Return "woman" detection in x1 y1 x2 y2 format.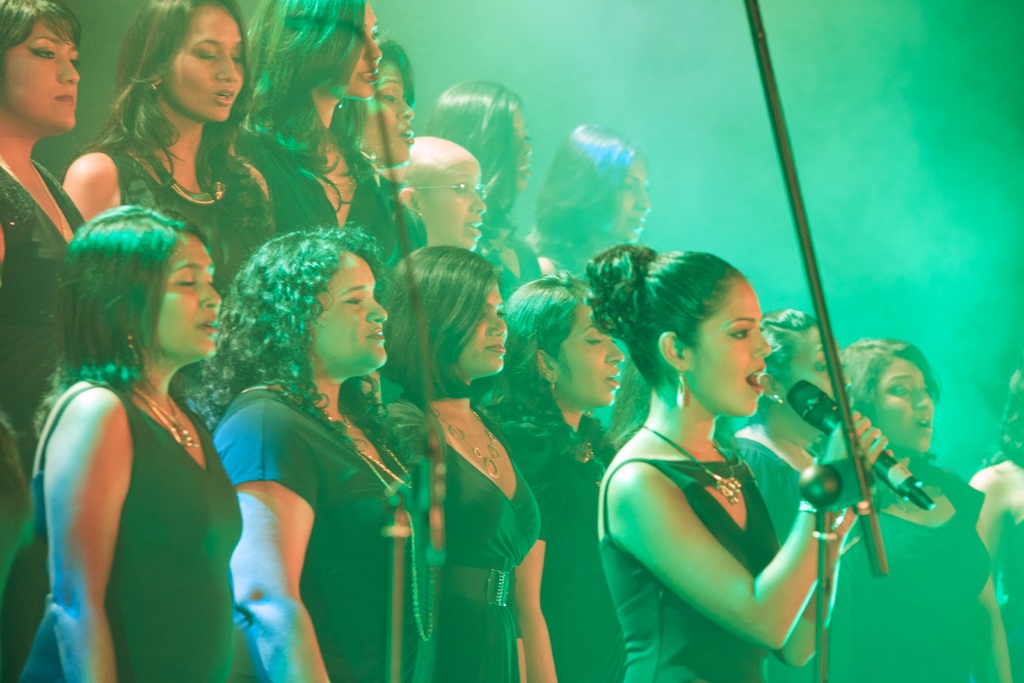
0 0 92 315.
